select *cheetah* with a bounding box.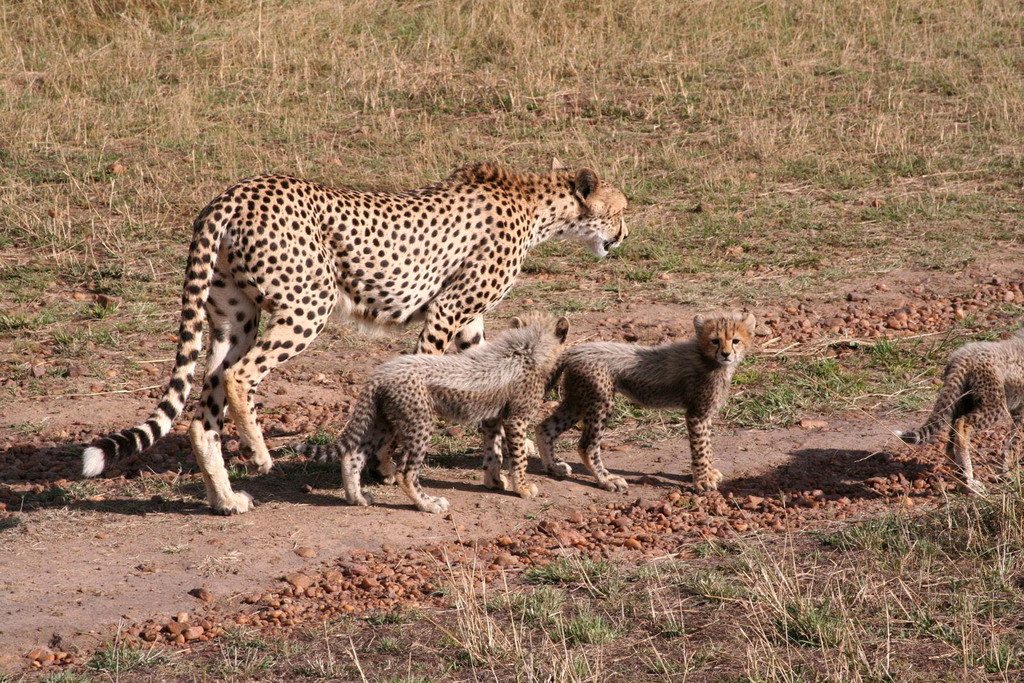
(291,308,569,511).
